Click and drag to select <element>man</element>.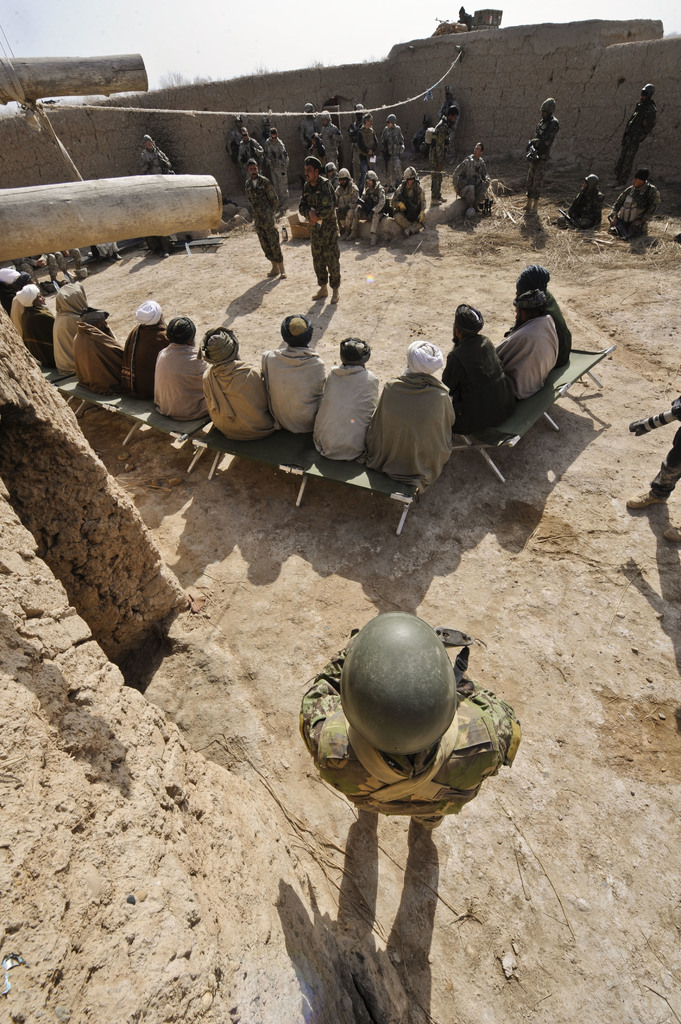
Selection: 616, 390, 680, 511.
